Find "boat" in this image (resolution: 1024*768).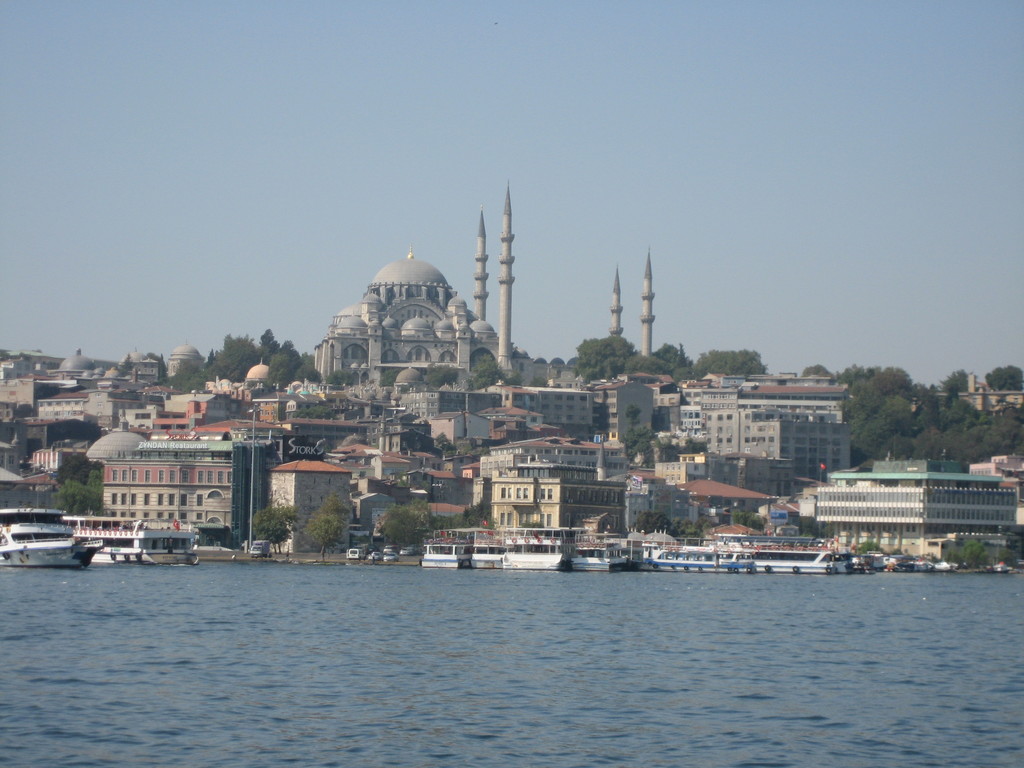
0, 506, 109, 569.
